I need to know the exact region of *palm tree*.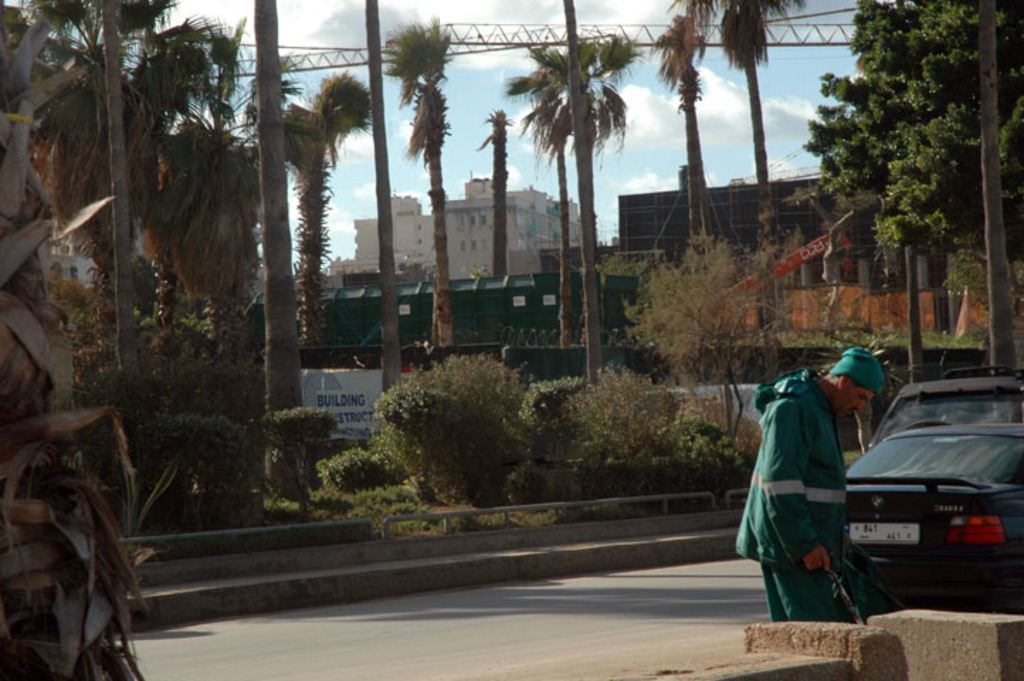
Region: rect(281, 91, 356, 297).
